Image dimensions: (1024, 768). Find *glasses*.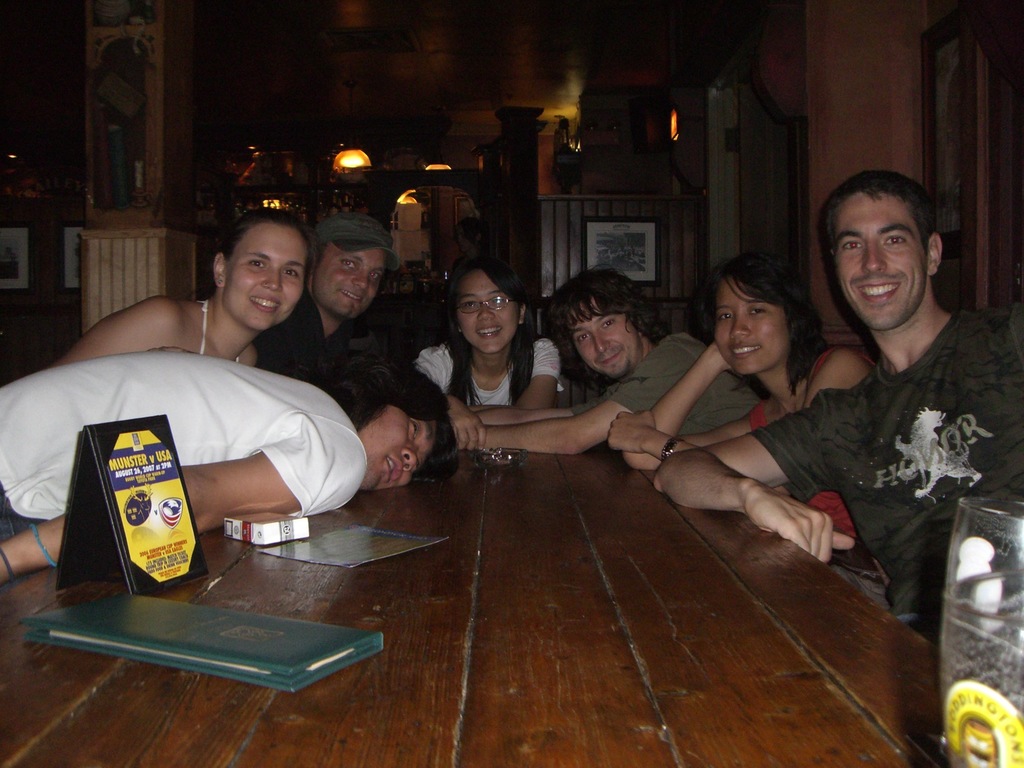
left=451, top=292, right=511, bottom=320.
